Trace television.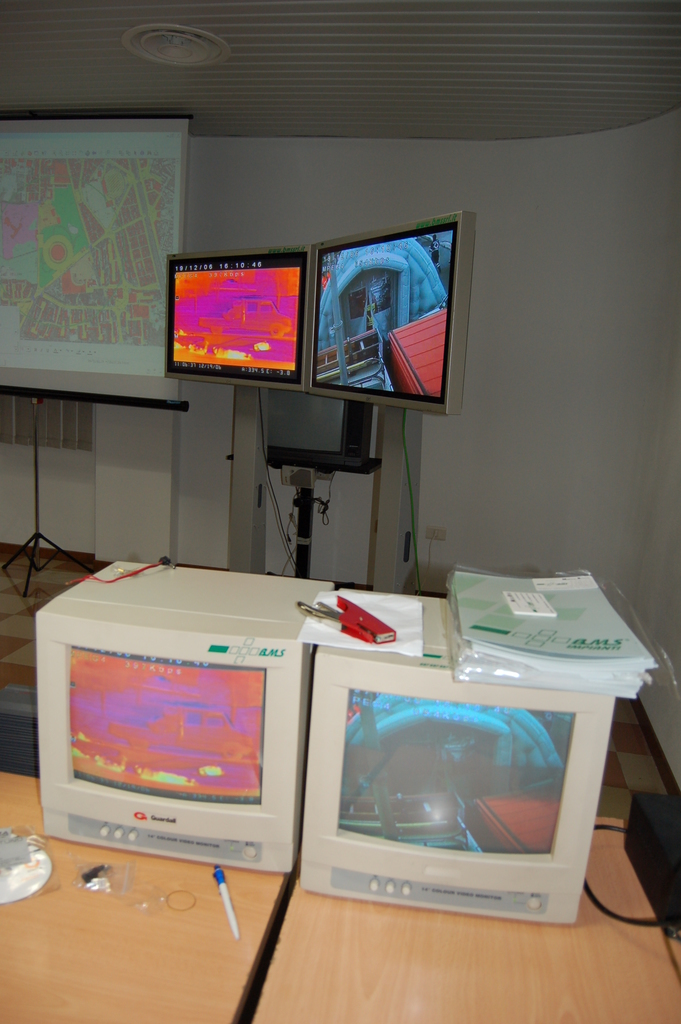
Traced to box(301, 589, 616, 923).
